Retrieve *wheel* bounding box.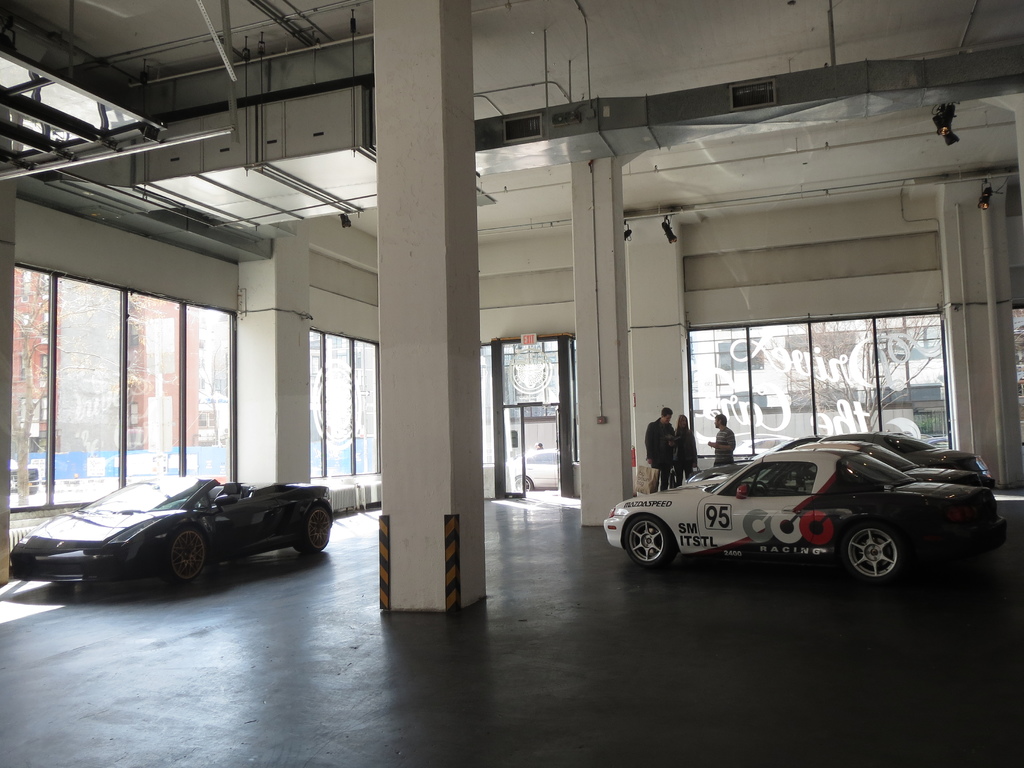
Bounding box: left=625, top=515, right=669, bottom=556.
